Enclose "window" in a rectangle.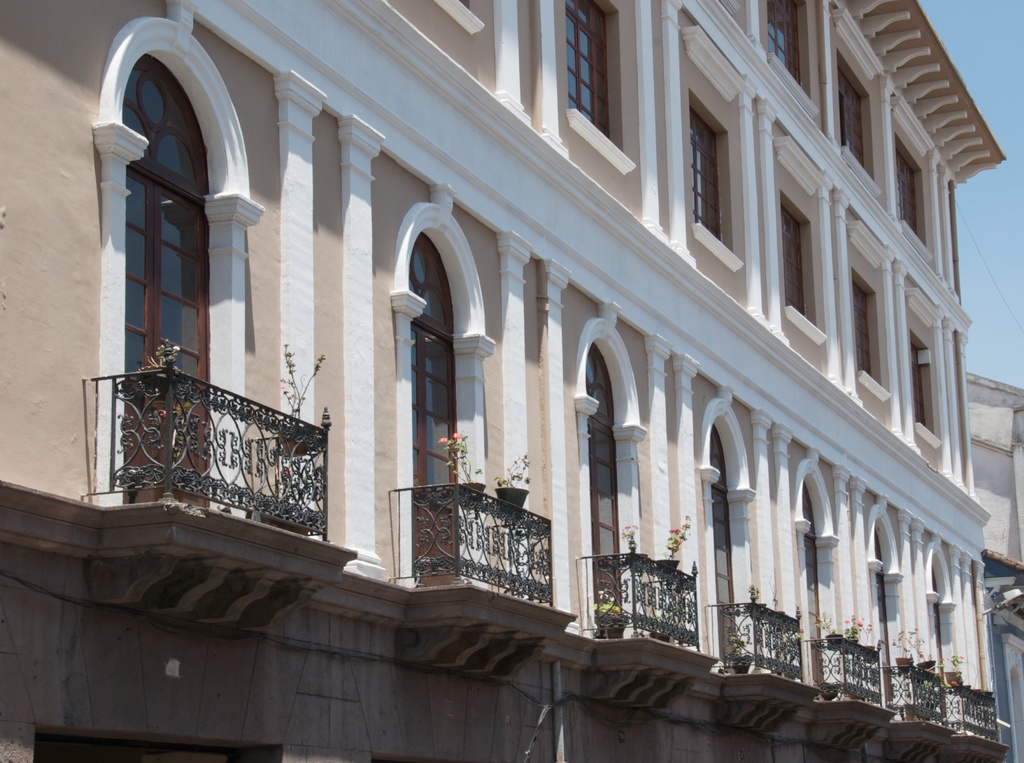
l=564, t=0, r=615, b=143.
